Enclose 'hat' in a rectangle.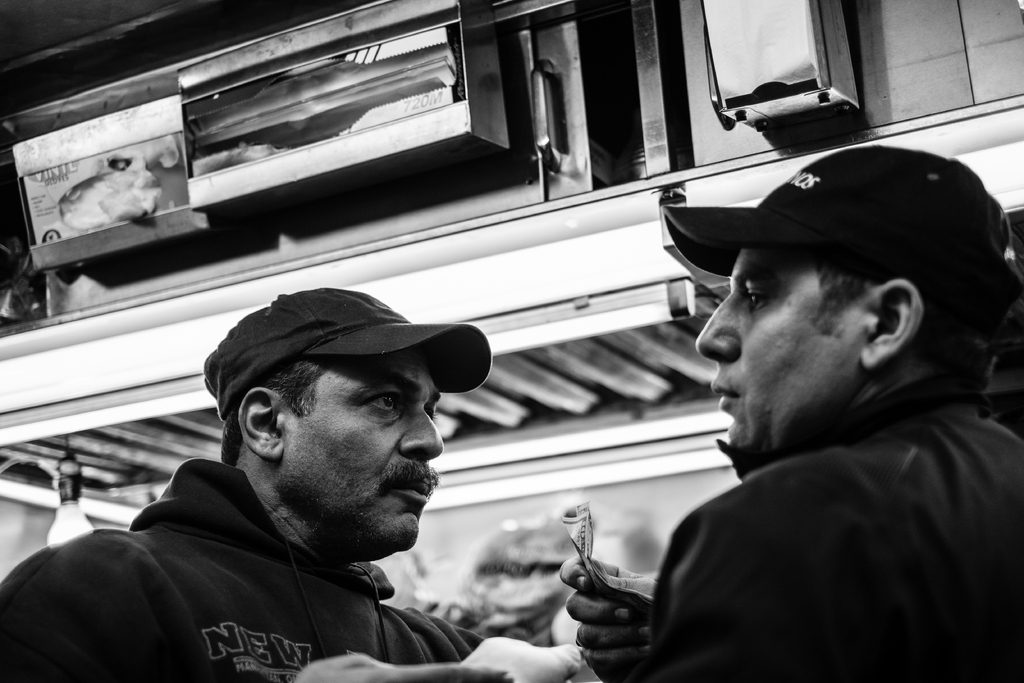
[663, 142, 1023, 334].
